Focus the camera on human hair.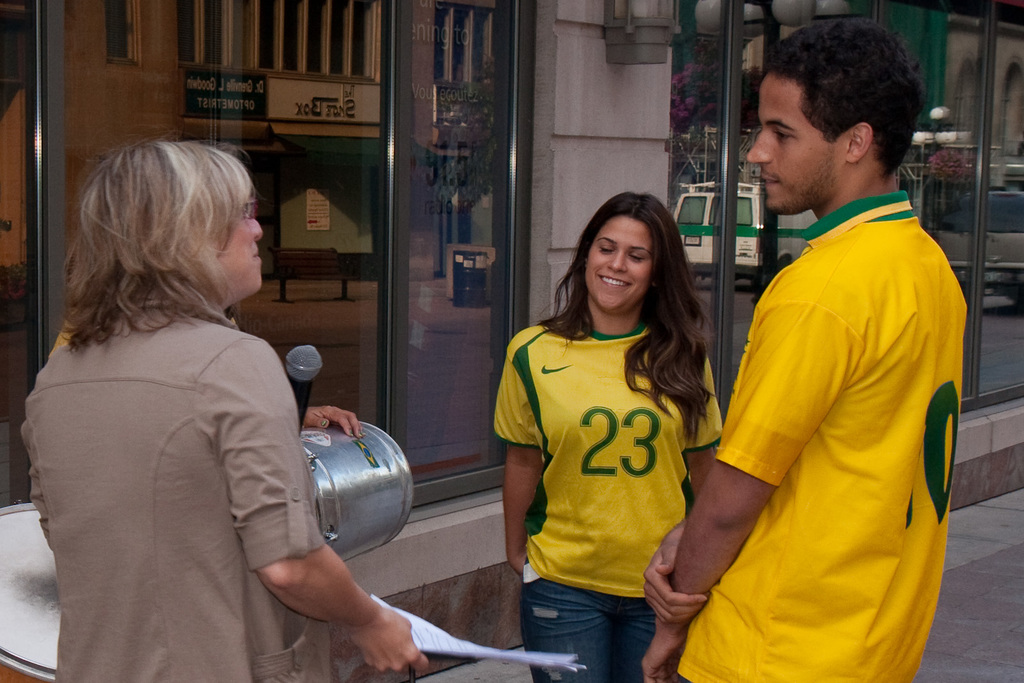
Focus region: locate(756, 15, 922, 179).
